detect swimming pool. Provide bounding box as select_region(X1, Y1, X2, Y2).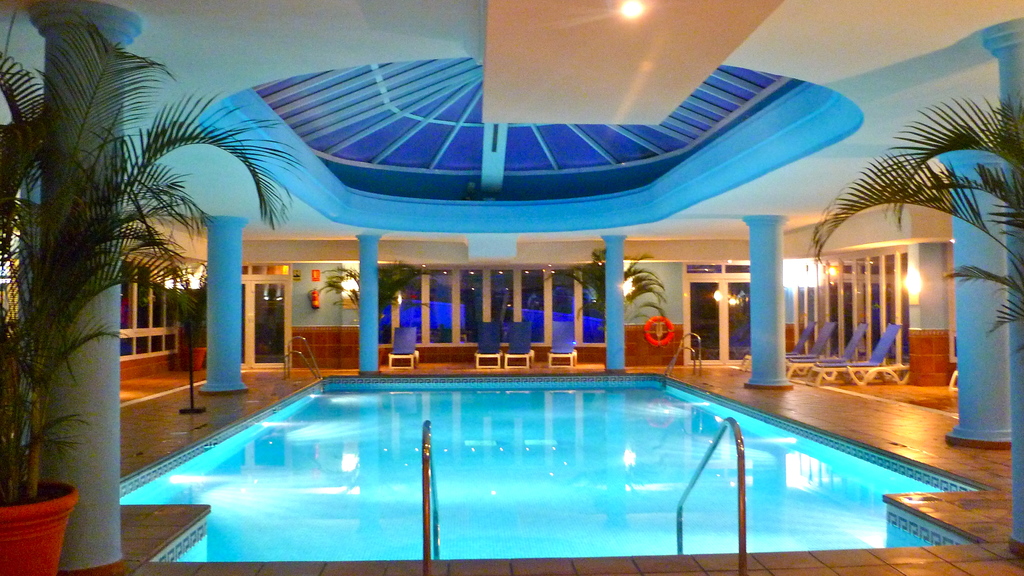
select_region(82, 342, 974, 564).
